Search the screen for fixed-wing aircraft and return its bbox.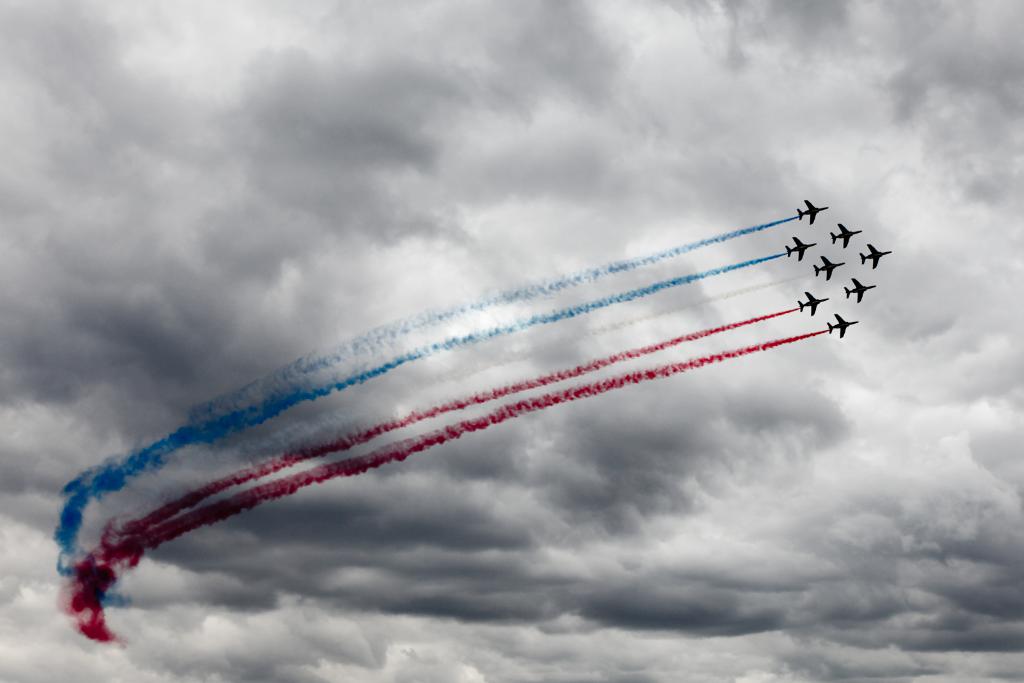
Found: BBox(813, 255, 842, 279).
